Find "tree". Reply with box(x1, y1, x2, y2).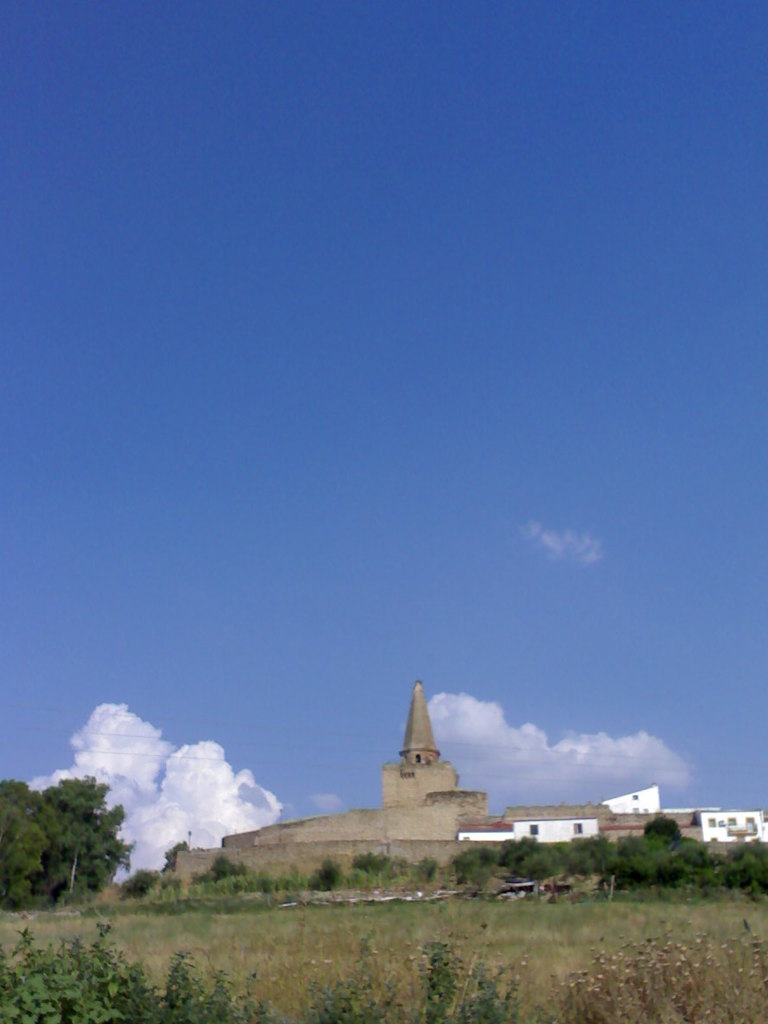
box(530, 835, 566, 886).
